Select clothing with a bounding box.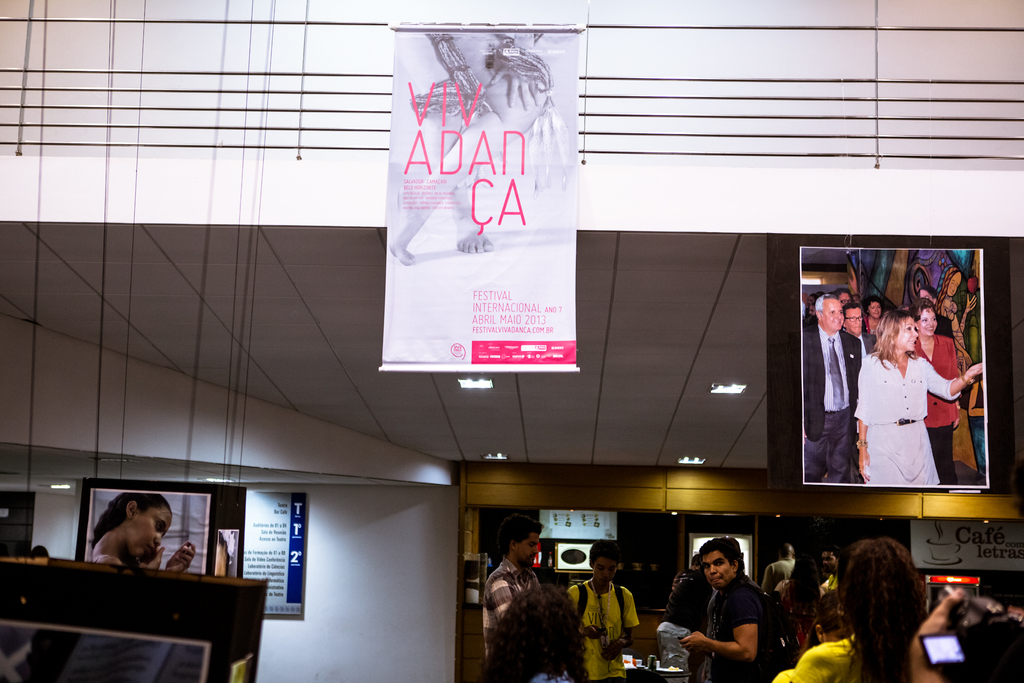
[761,555,799,592].
